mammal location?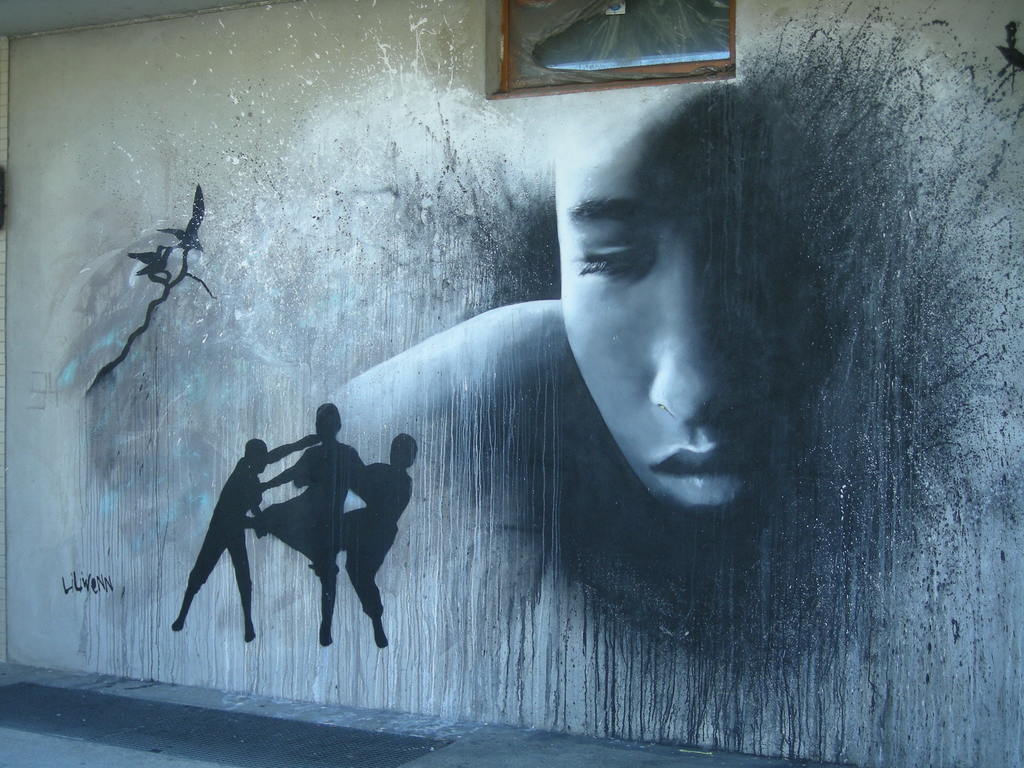
region(259, 401, 370, 643)
